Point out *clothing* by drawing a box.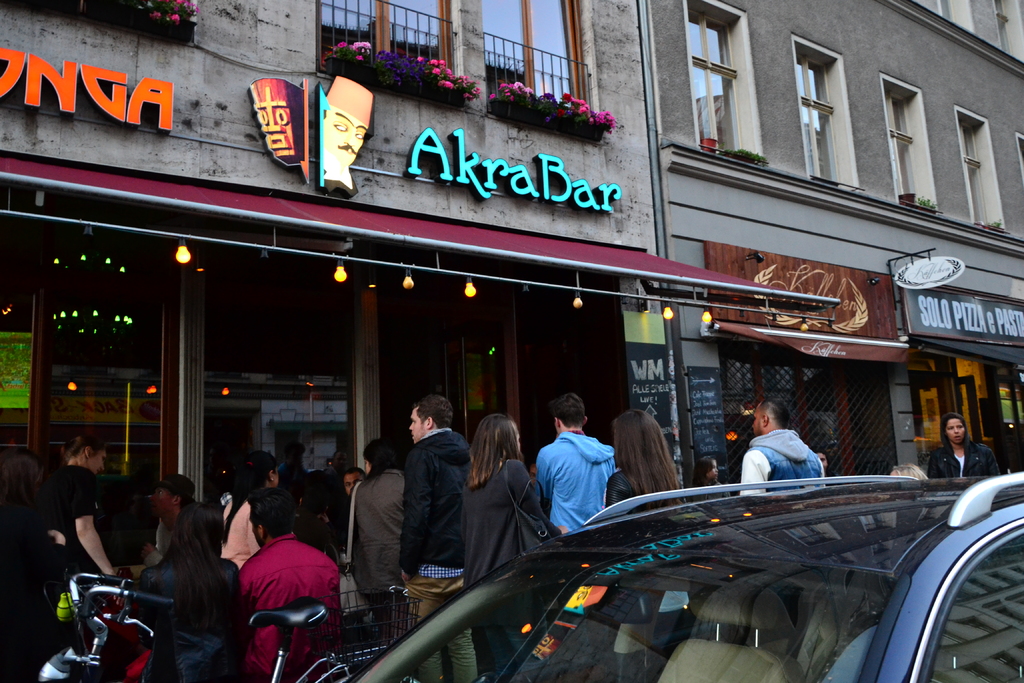
locate(0, 516, 65, 682).
